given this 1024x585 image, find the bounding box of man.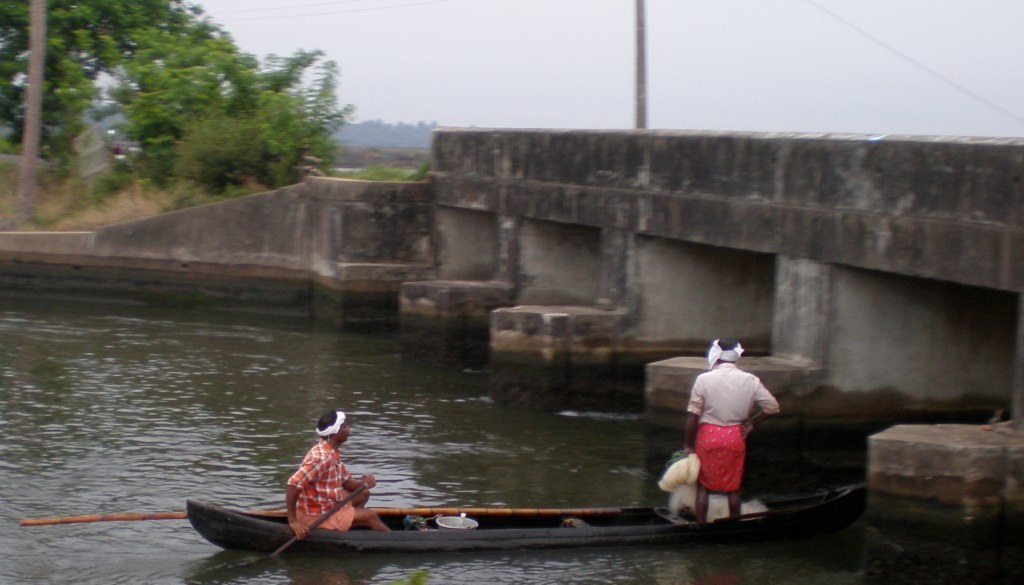
286, 406, 386, 535.
